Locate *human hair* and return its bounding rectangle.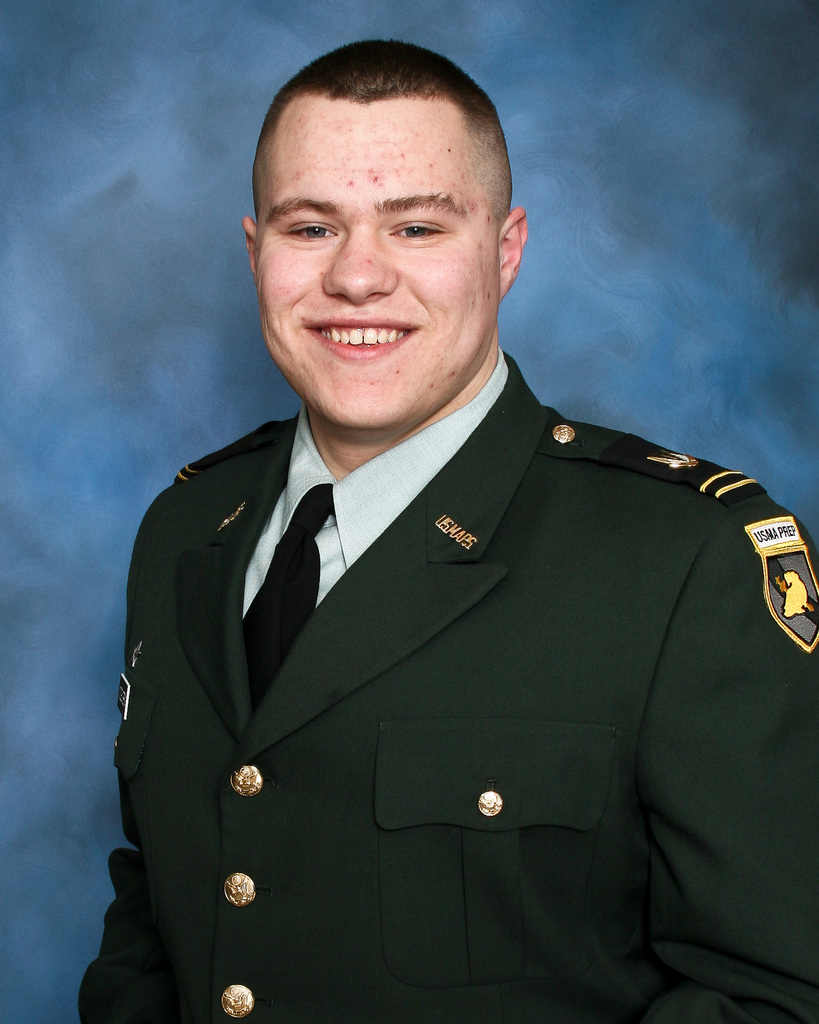
left=249, top=41, right=517, bottom=248.
